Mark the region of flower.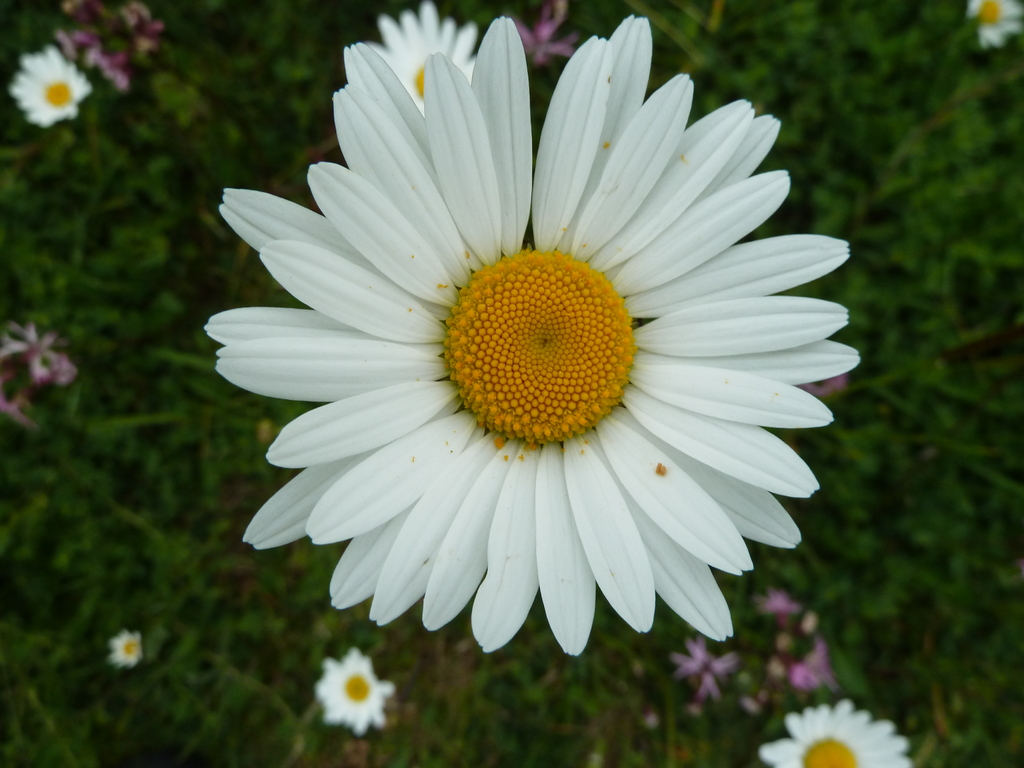
Region: x1=316 y1=644 x2=396 y2=736.
